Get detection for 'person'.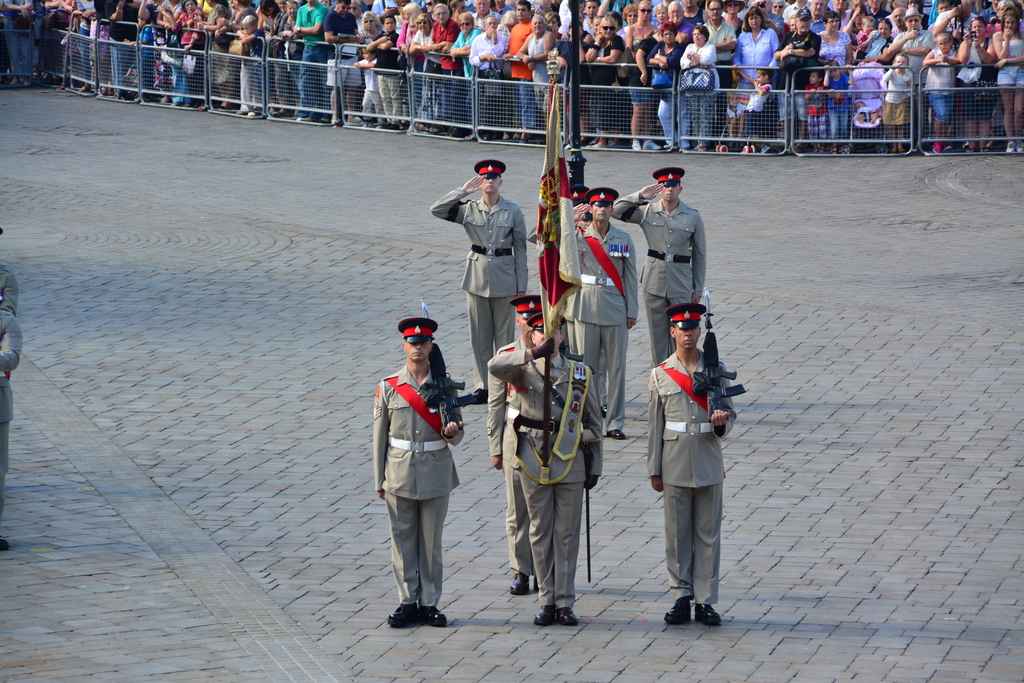
Detection: {"left": 825, "top": 56, "right": 844, "bottom": 142}.
